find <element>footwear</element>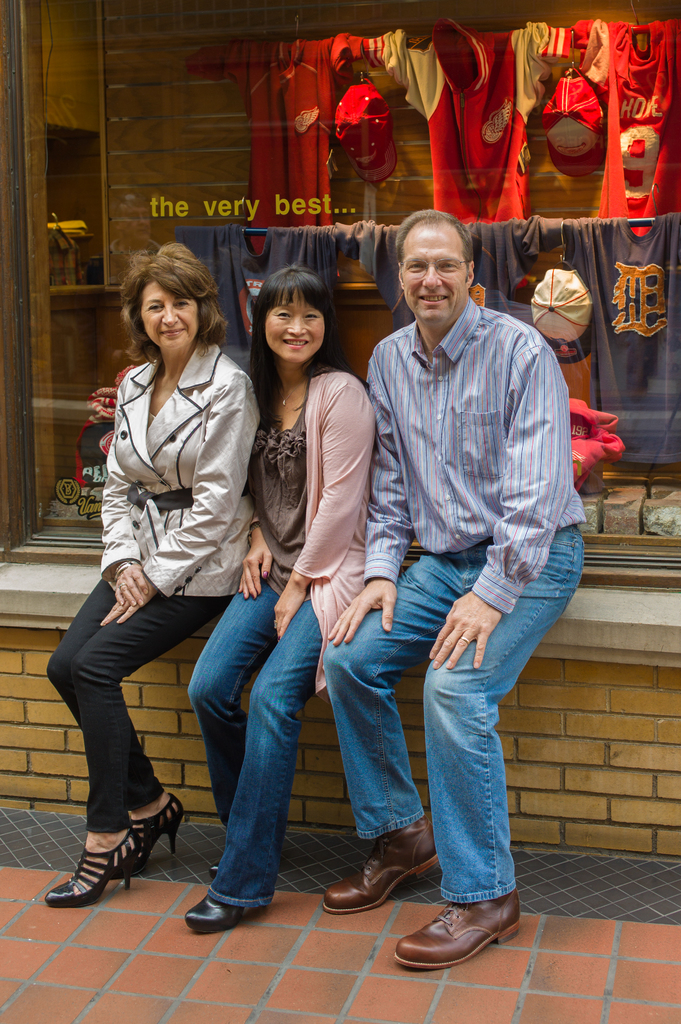
crop(180, 892, 248, 935)
